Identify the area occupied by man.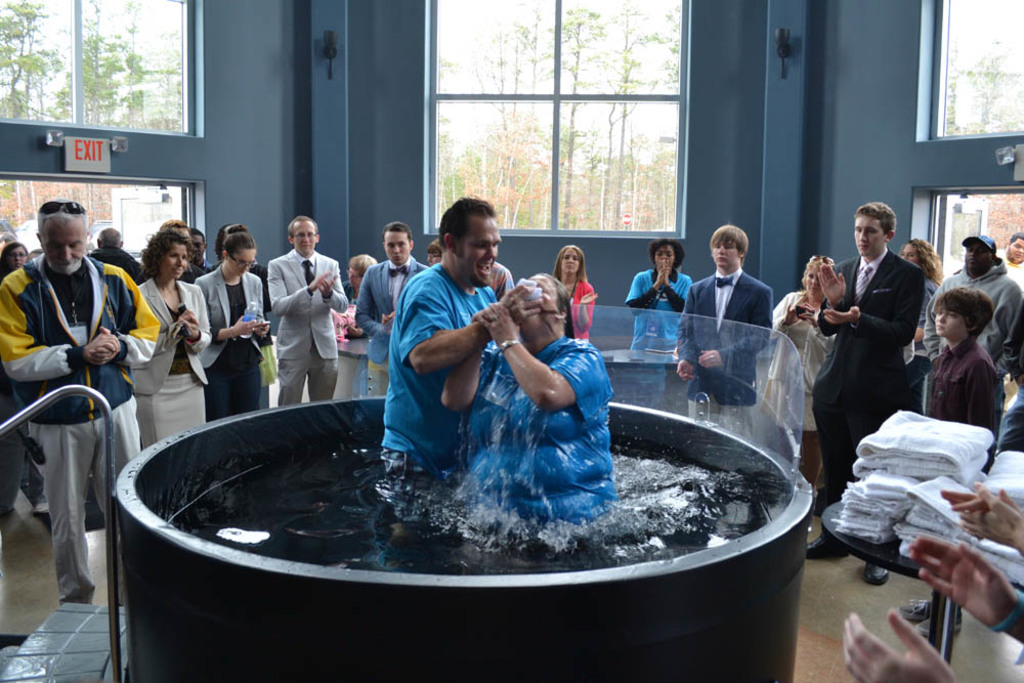
Area: box(159, 214, 204, 289).
